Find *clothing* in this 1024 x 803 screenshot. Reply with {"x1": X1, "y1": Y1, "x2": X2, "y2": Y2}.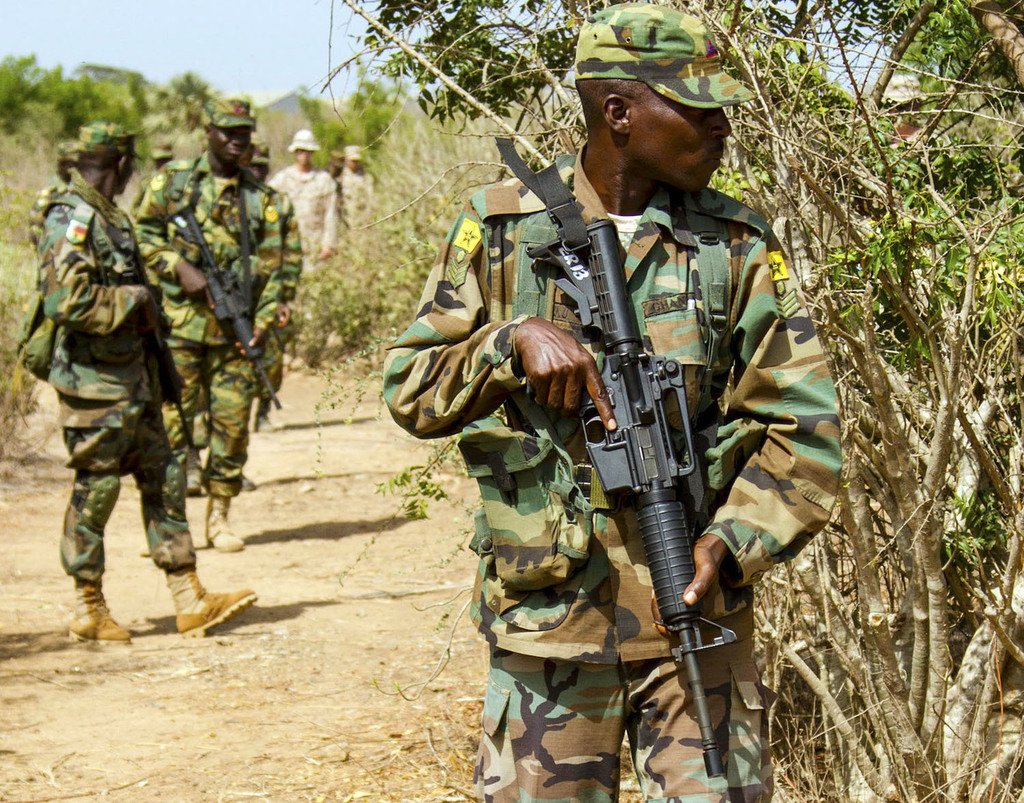
{"x1": 374, "y1": 154, "x2": 863, "y2": 802}.
